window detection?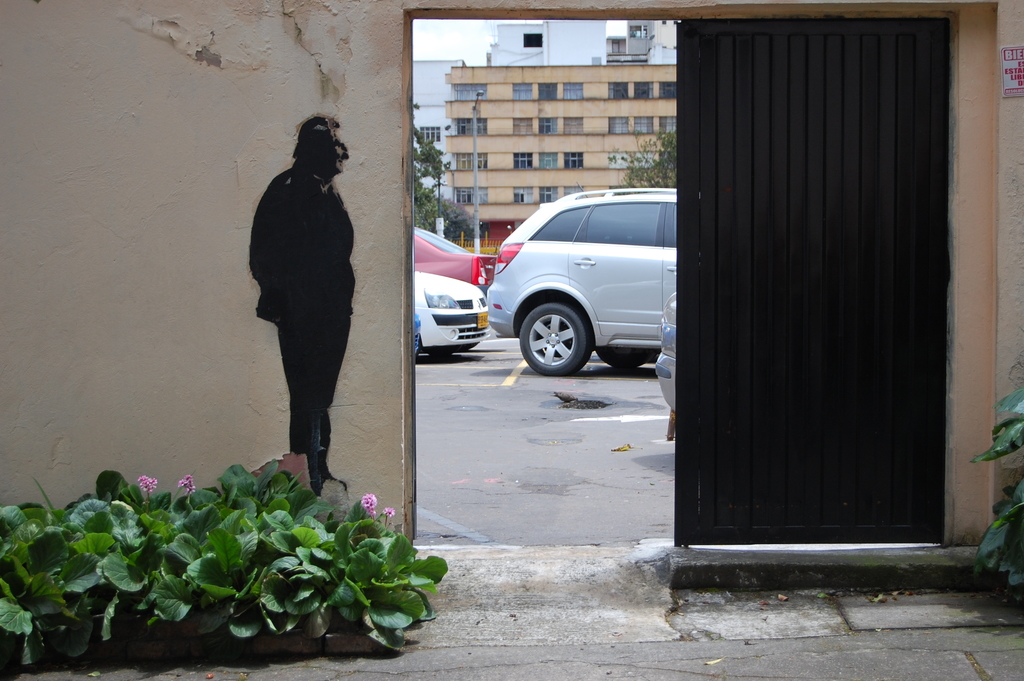
x1=454, y1=83, x2=488, y2=100
